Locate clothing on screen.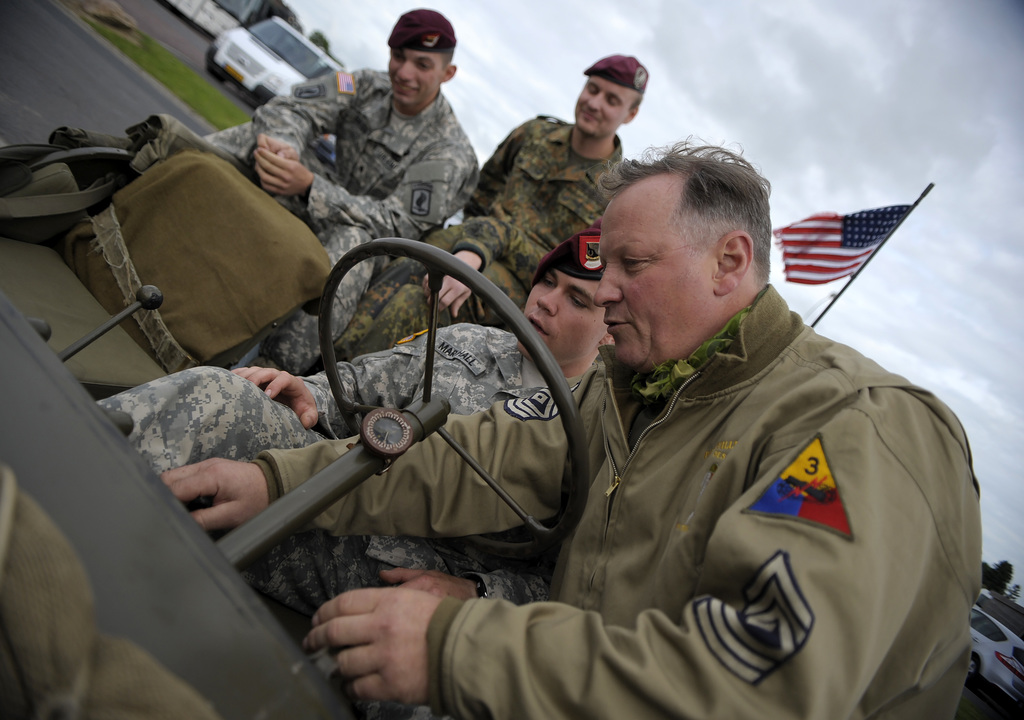
On screen at (337,106,623,370).
